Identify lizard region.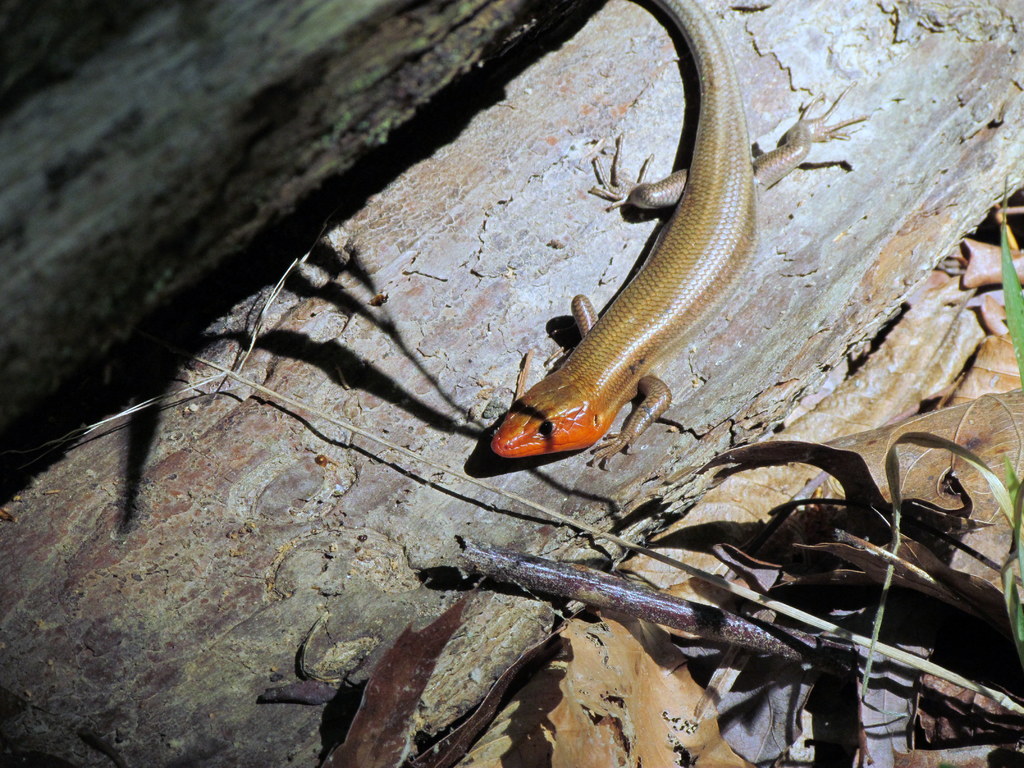
Region: box(497, 15, 845, 499).
